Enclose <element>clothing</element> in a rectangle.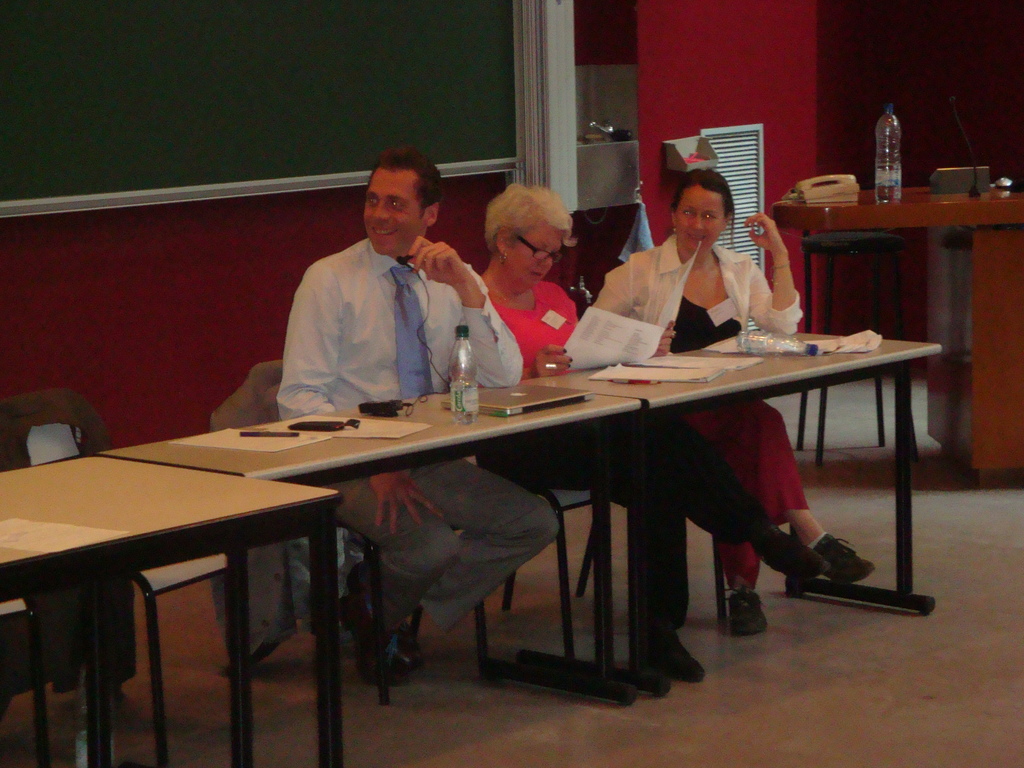
[467, 271, 765, 628].
